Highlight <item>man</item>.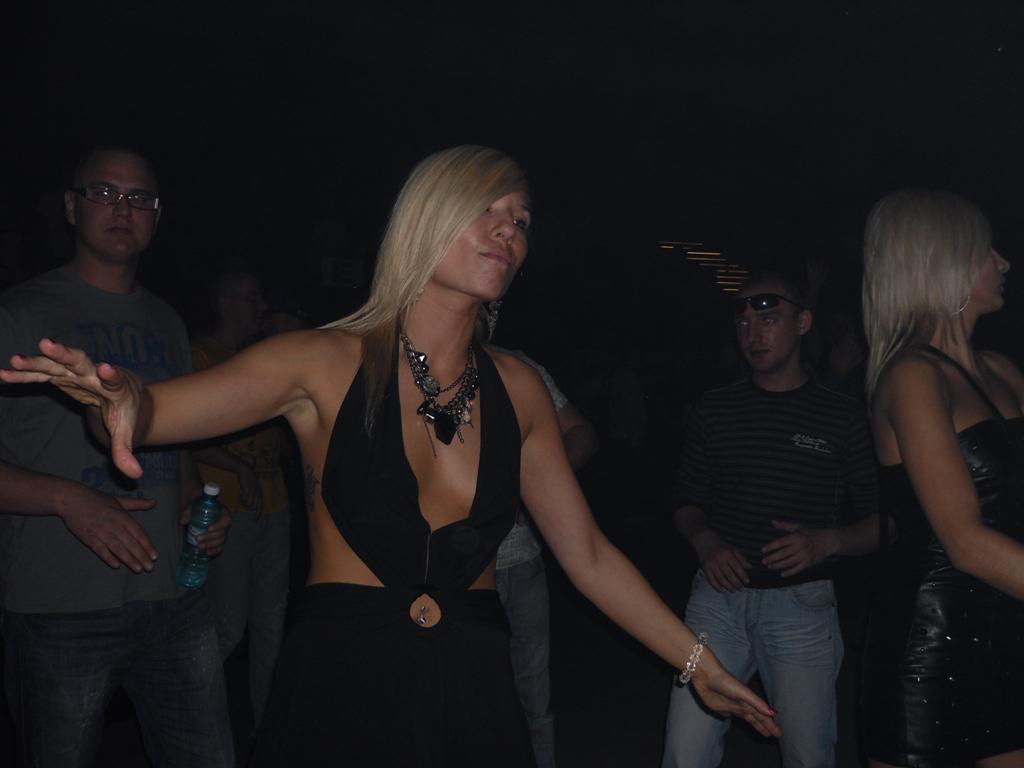
Highlighted region: (left=183, top=256, right=293, bottom=758).
